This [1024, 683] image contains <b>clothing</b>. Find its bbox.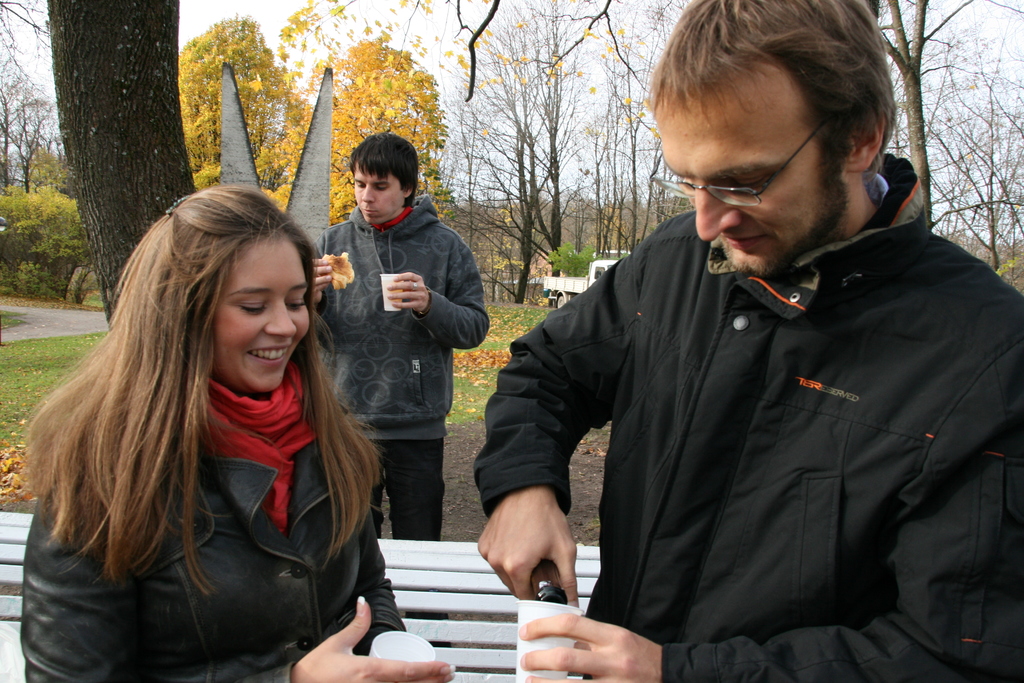
316,195,488,650.
